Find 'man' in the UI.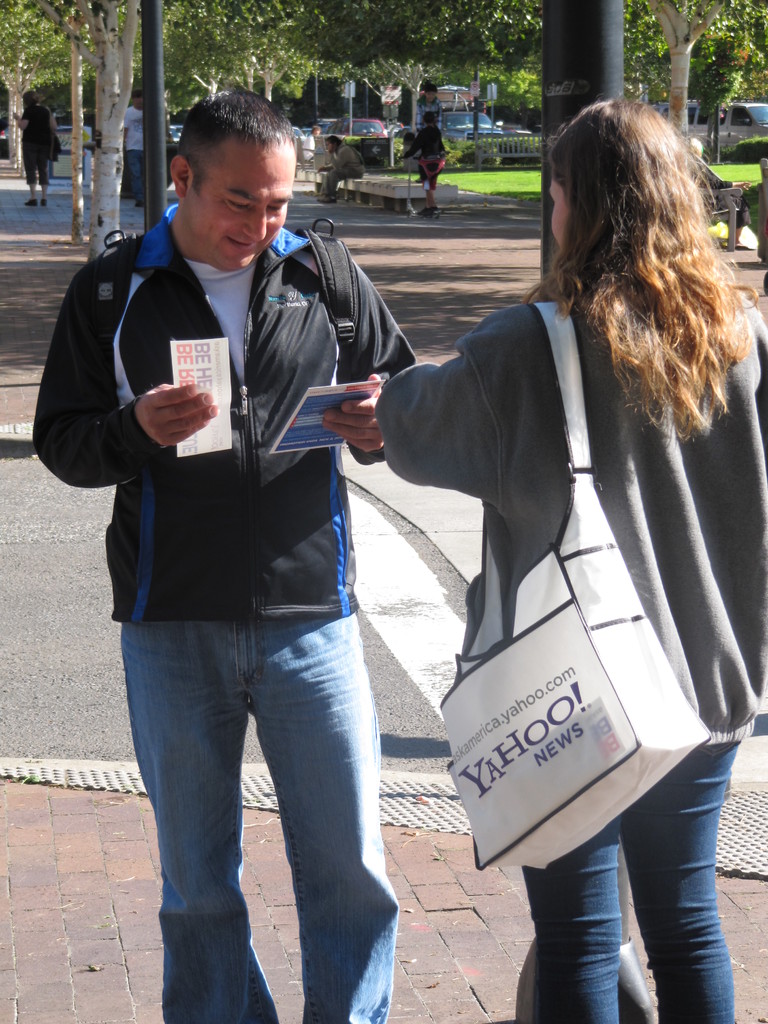
UI element at box=[124, 88, 147, 207].
